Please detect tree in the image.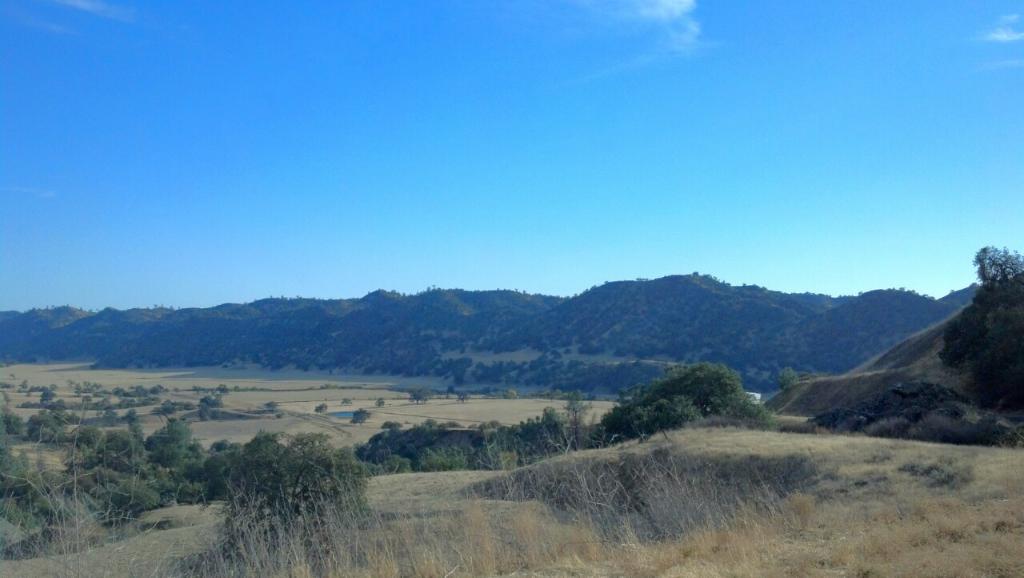
x1=778, y1=366, x2=805, y2=392.
